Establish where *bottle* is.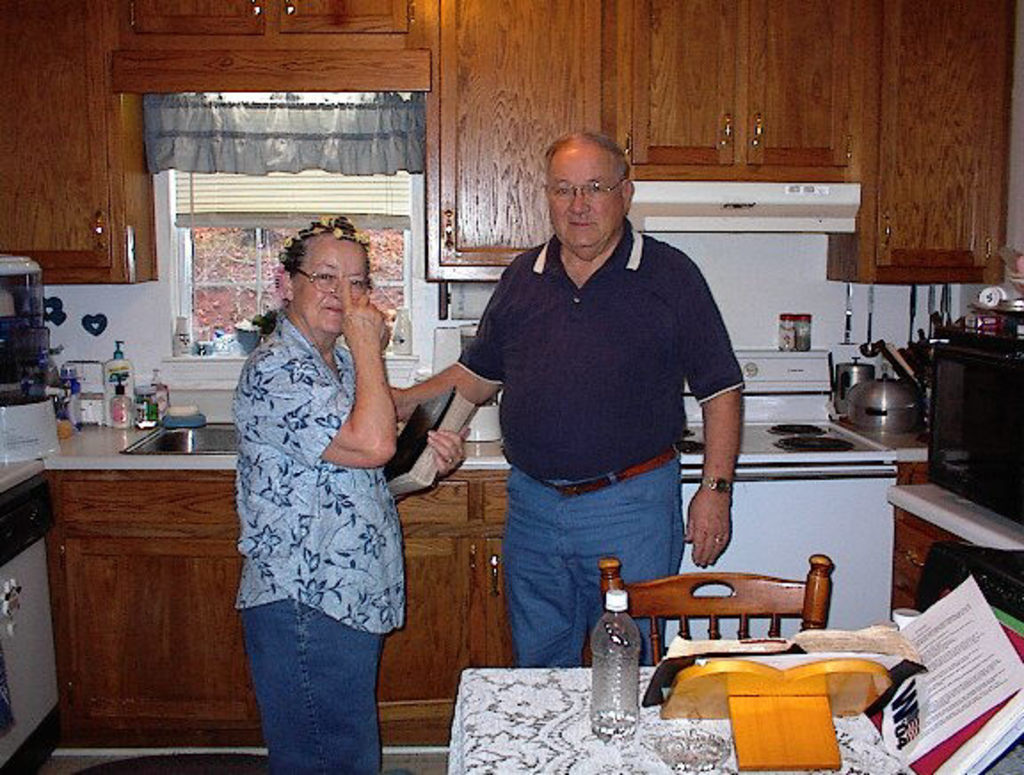
Established at (105, 334, 142, 432).
